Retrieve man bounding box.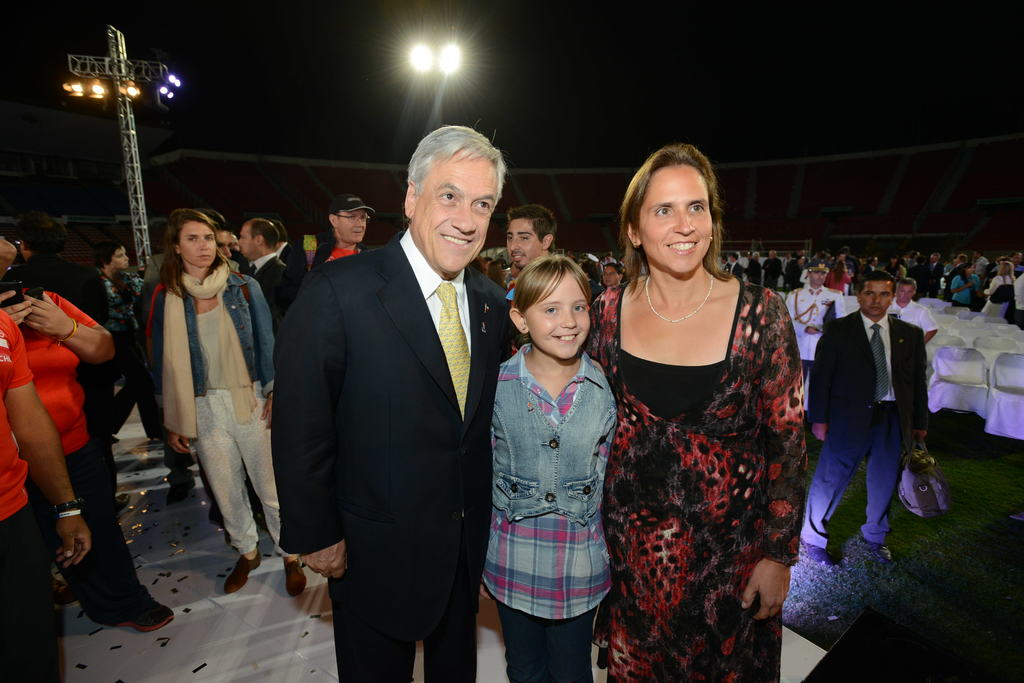
Bounding box: 268:118:516:682.
